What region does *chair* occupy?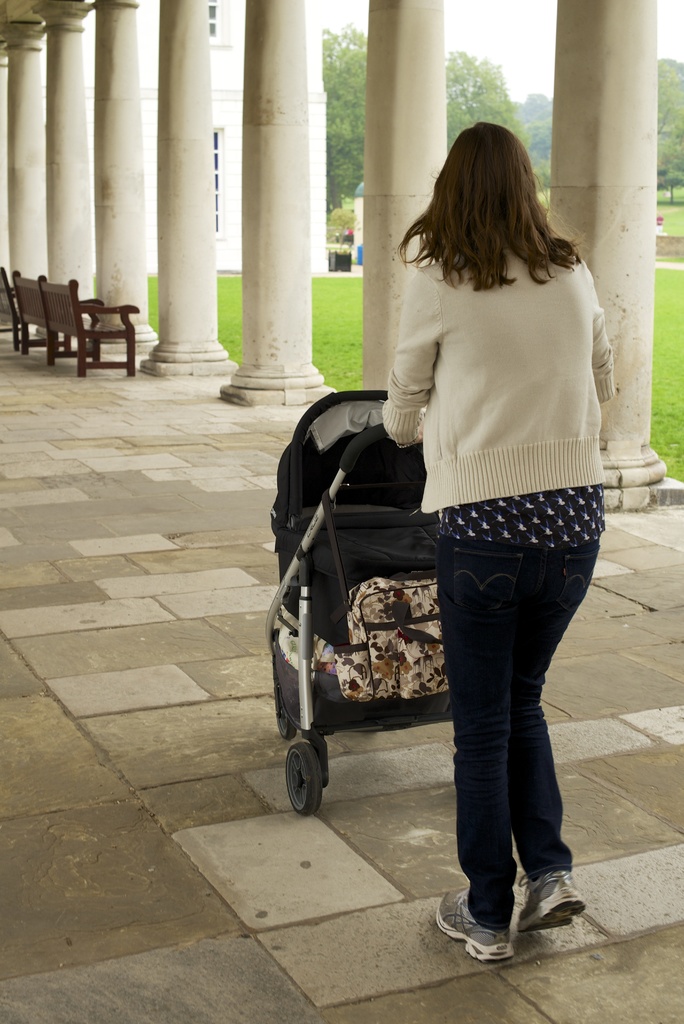
rect(17, 263, 141, 368).
